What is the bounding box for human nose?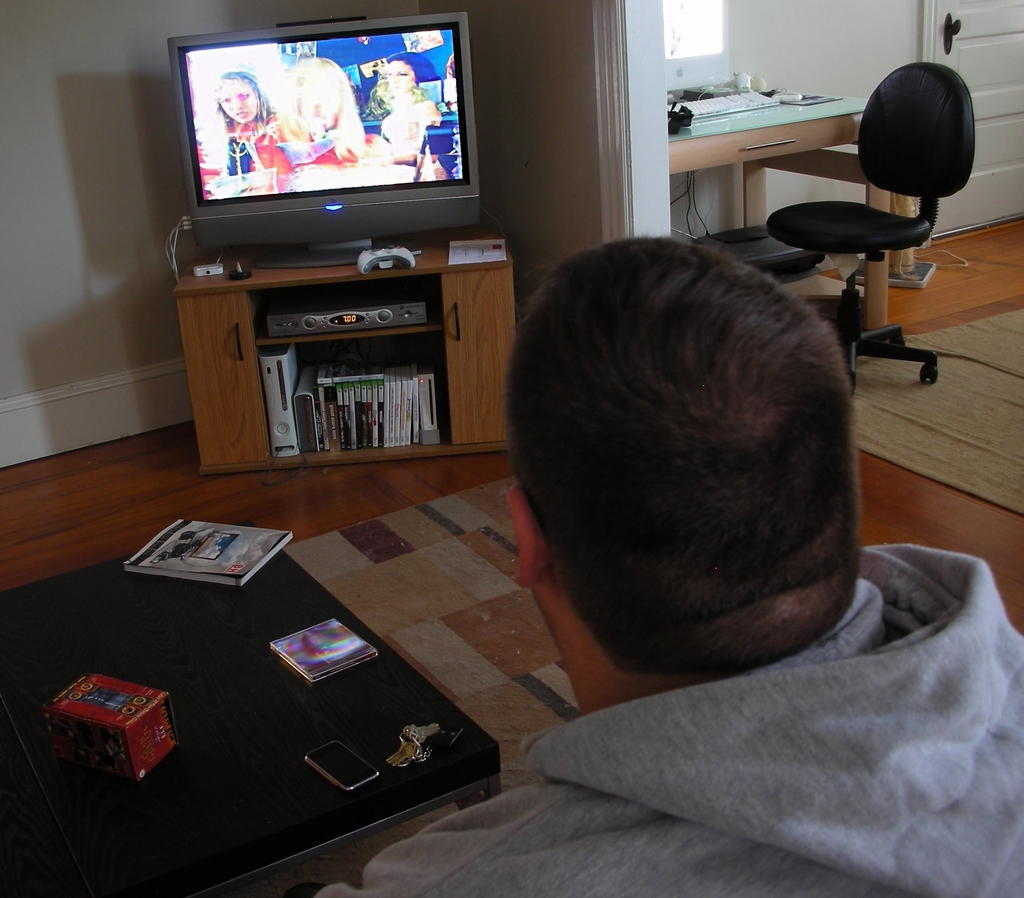
[234, 101, 240, 105].
